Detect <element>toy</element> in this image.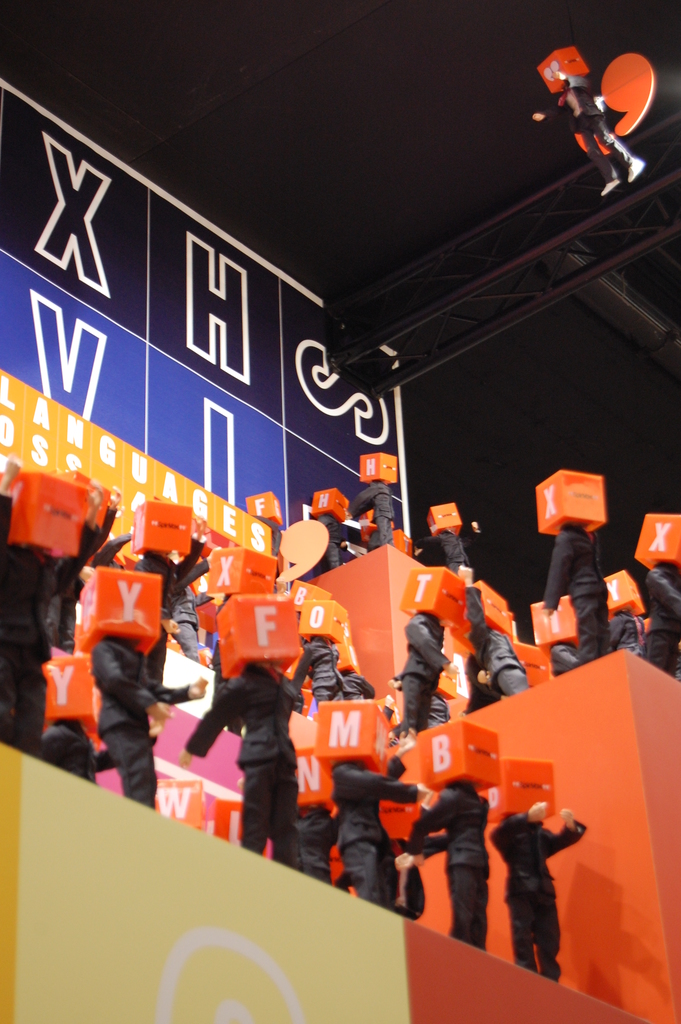
Detection: (x1=284, y1=717, x2=339, y2=869).
